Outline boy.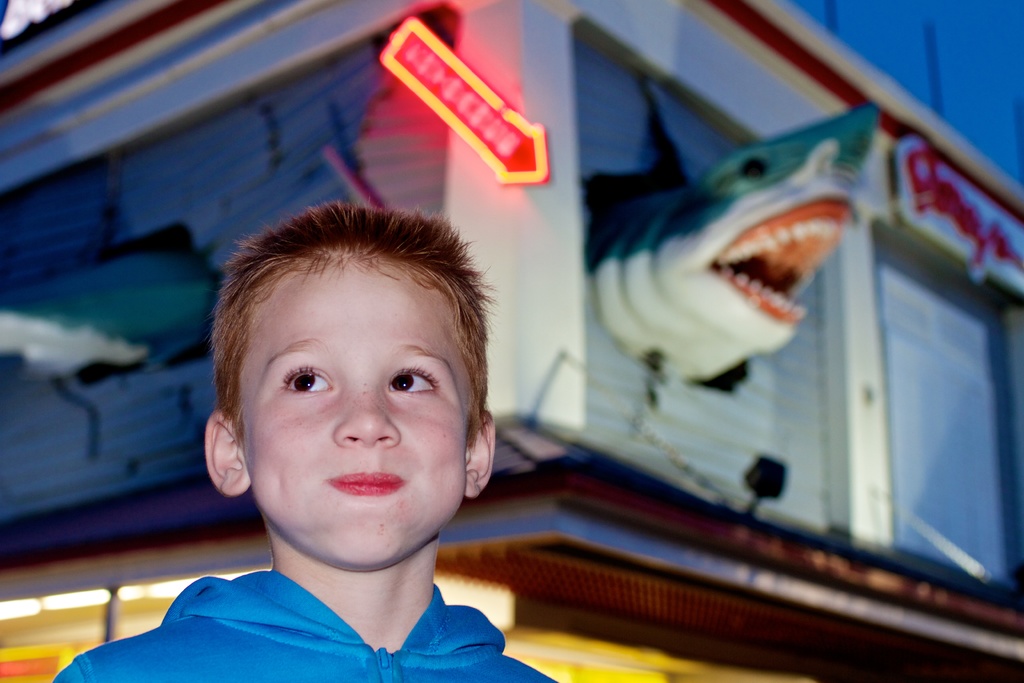
Outline: [122, 174, 564, 651].
